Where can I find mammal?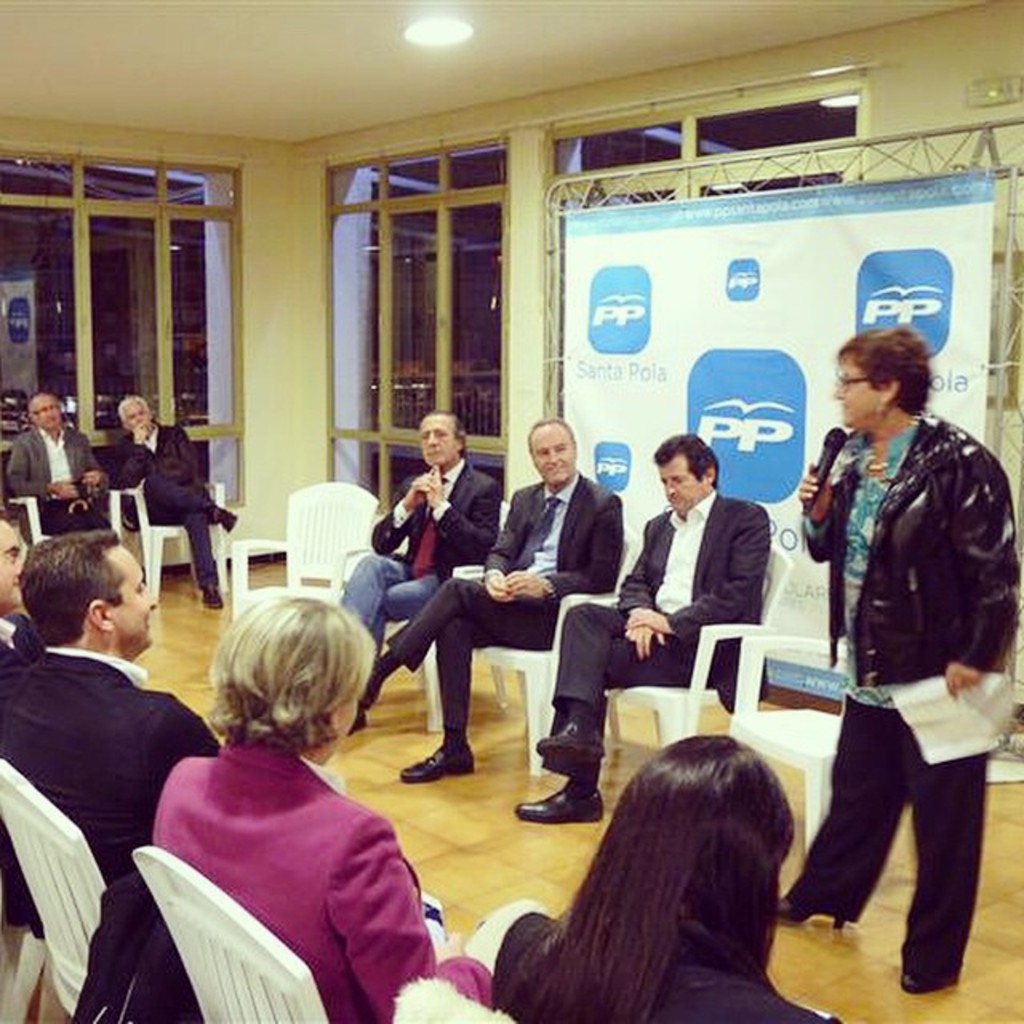
You can find it at x1=517 y1=432 x2=754 y2=818.
